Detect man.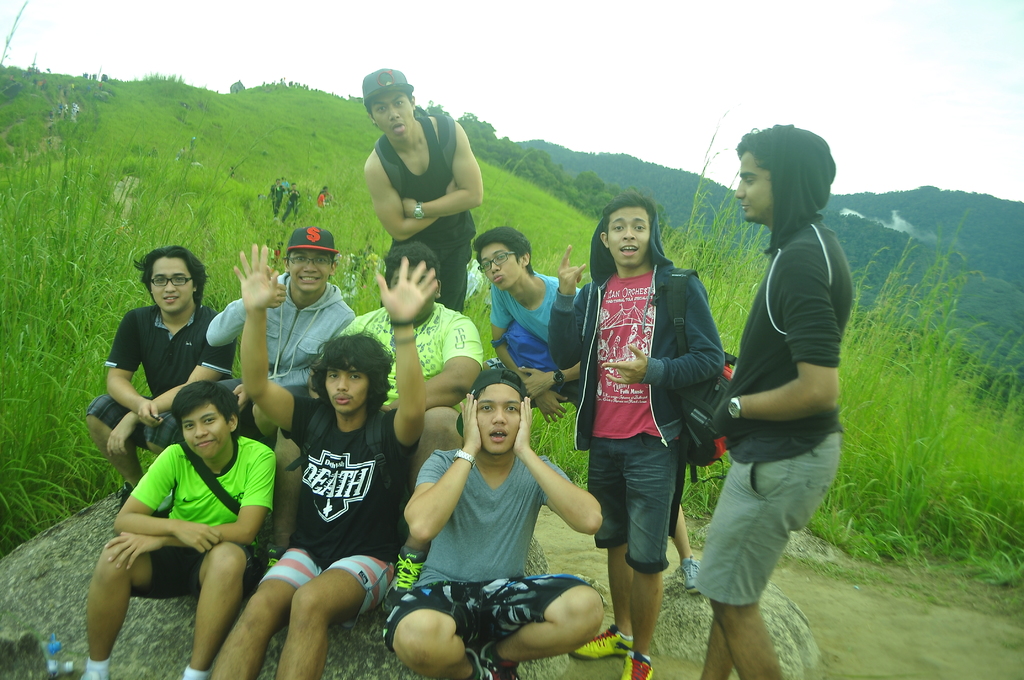
Detected at <box>269,177,283,208</box>.
